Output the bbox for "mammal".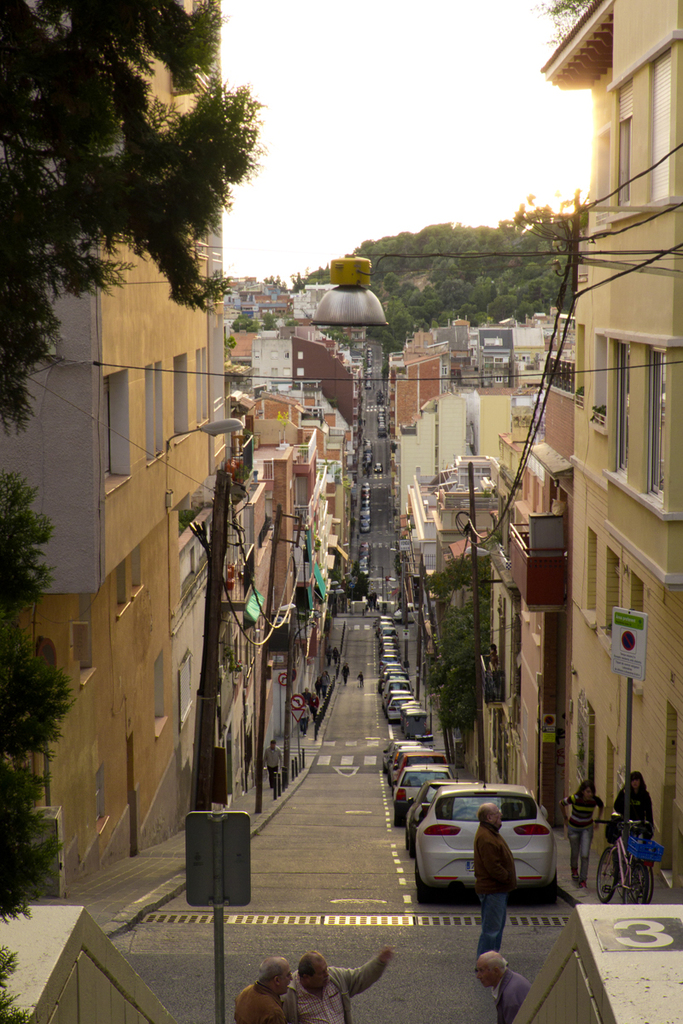
select_region(473, 954, 534, 1023).
